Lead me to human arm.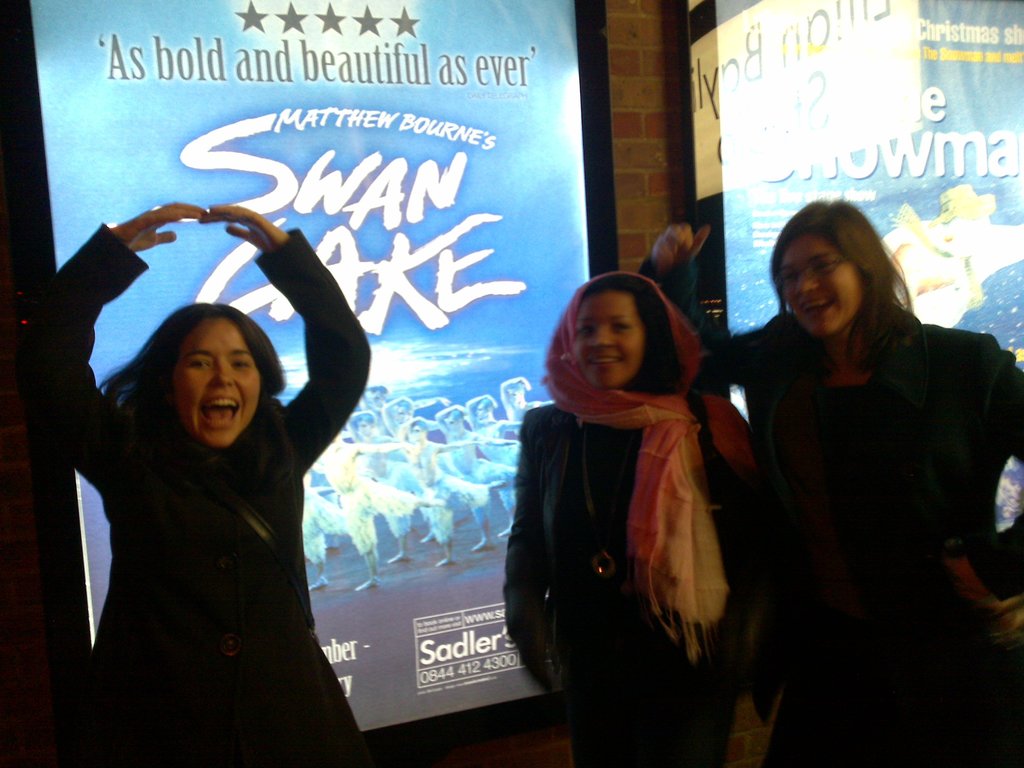
Lead to x1=653 y1=224 x2=782 y2=384.
